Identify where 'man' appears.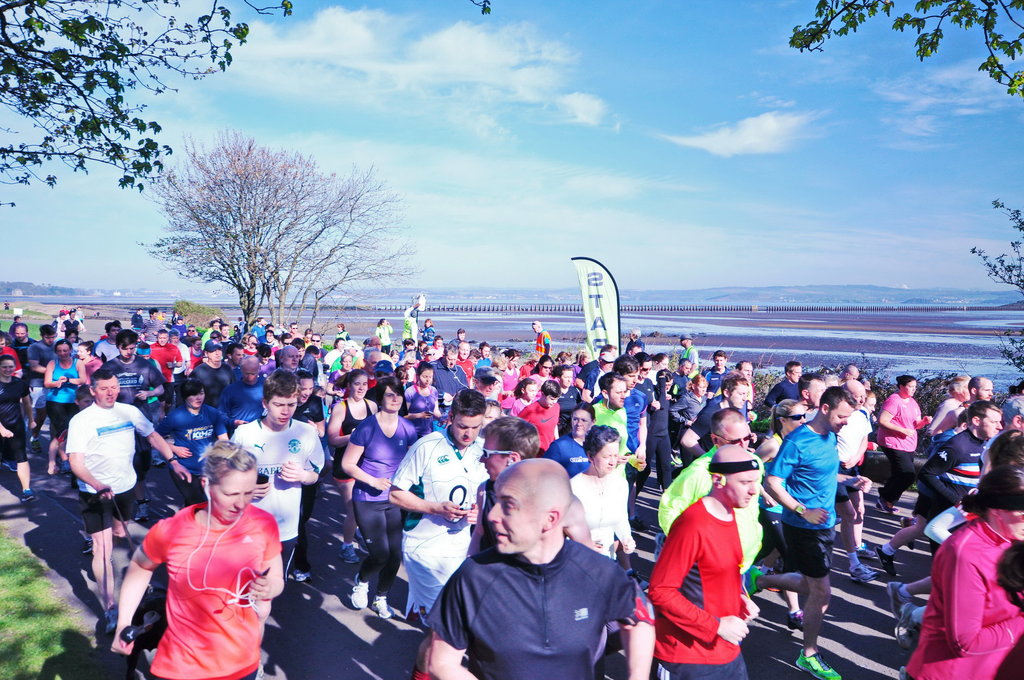
Appears at <bbox>466, 346, 481, 365</bbox>.
